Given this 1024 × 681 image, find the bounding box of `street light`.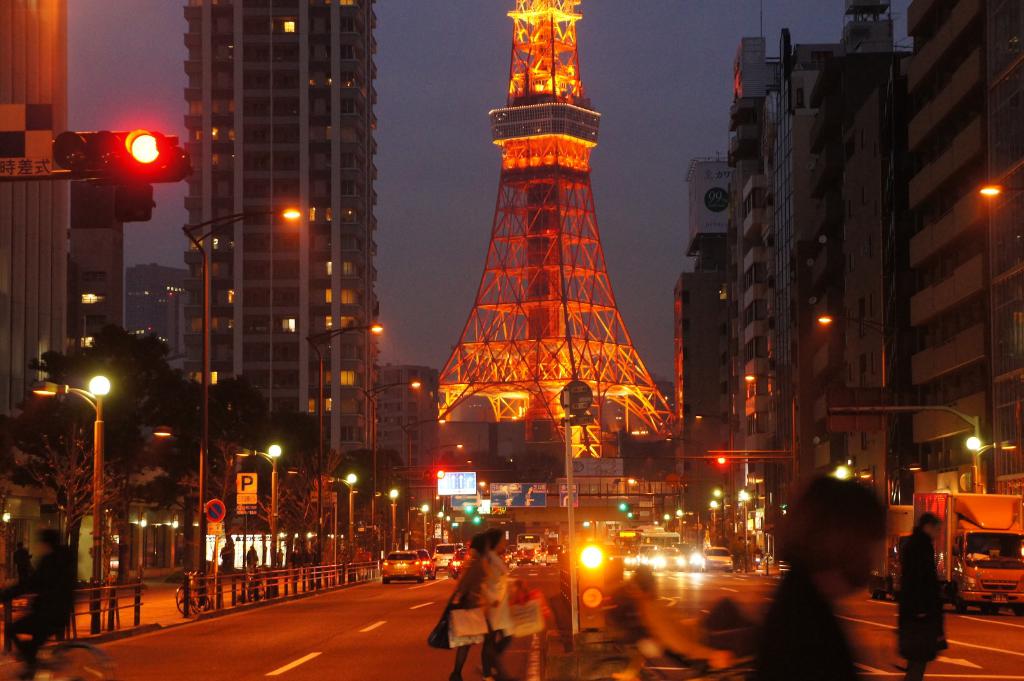
region(436, 511, 448, 545).
